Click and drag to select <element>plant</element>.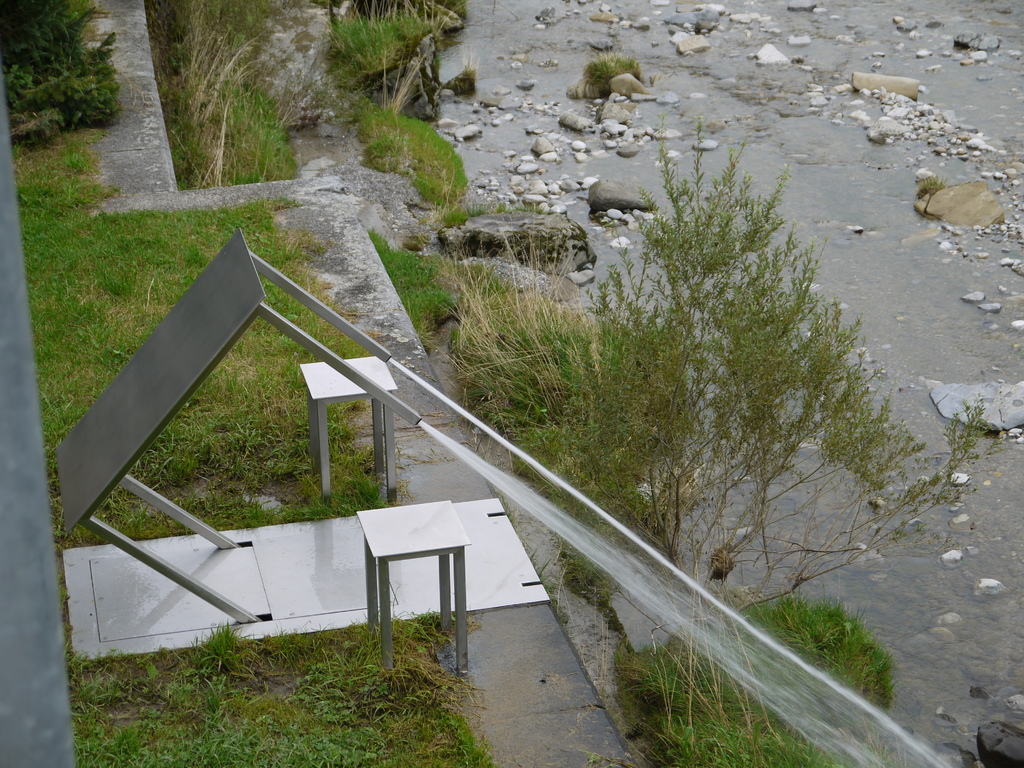
Selection: [x1=134, y1=0, x2=321, y2=192].
